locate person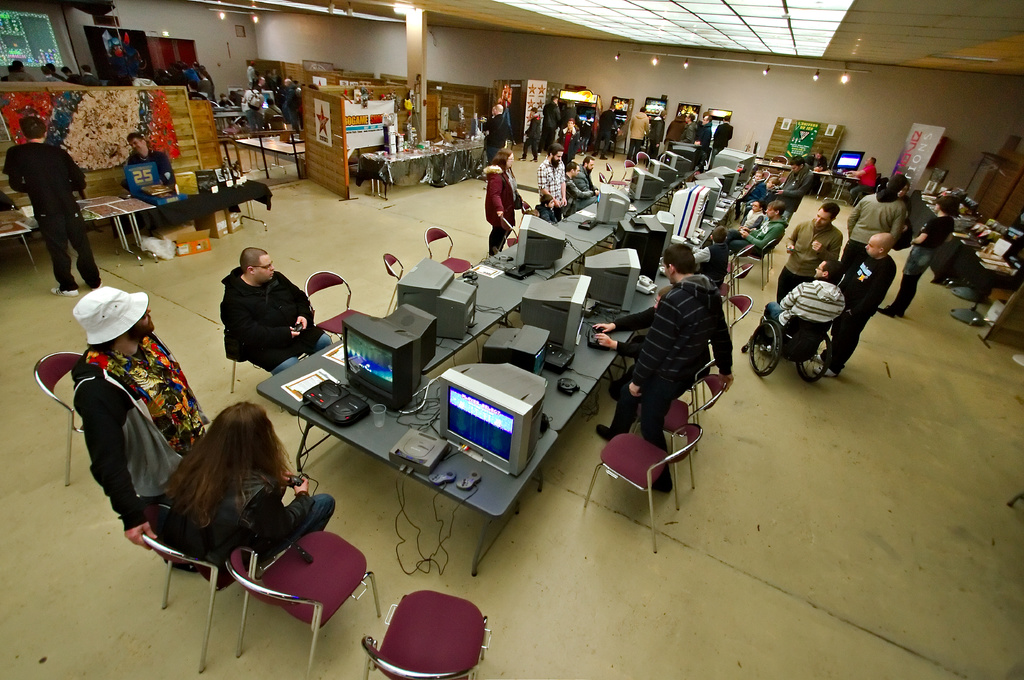
(844, 156, 875, 209)
